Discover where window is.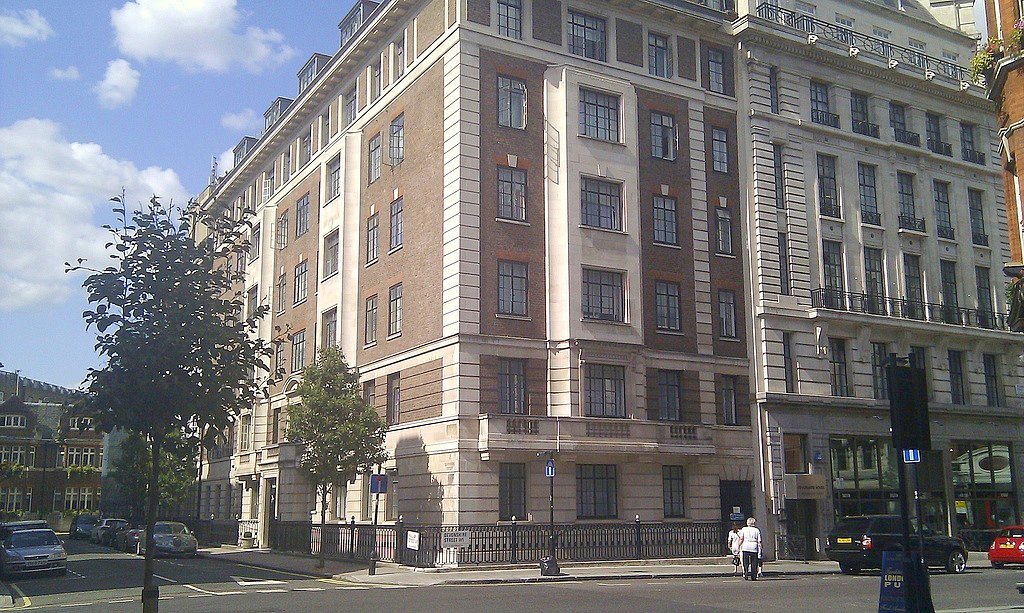
Discovered at crop(278, 144, 289, 187).
